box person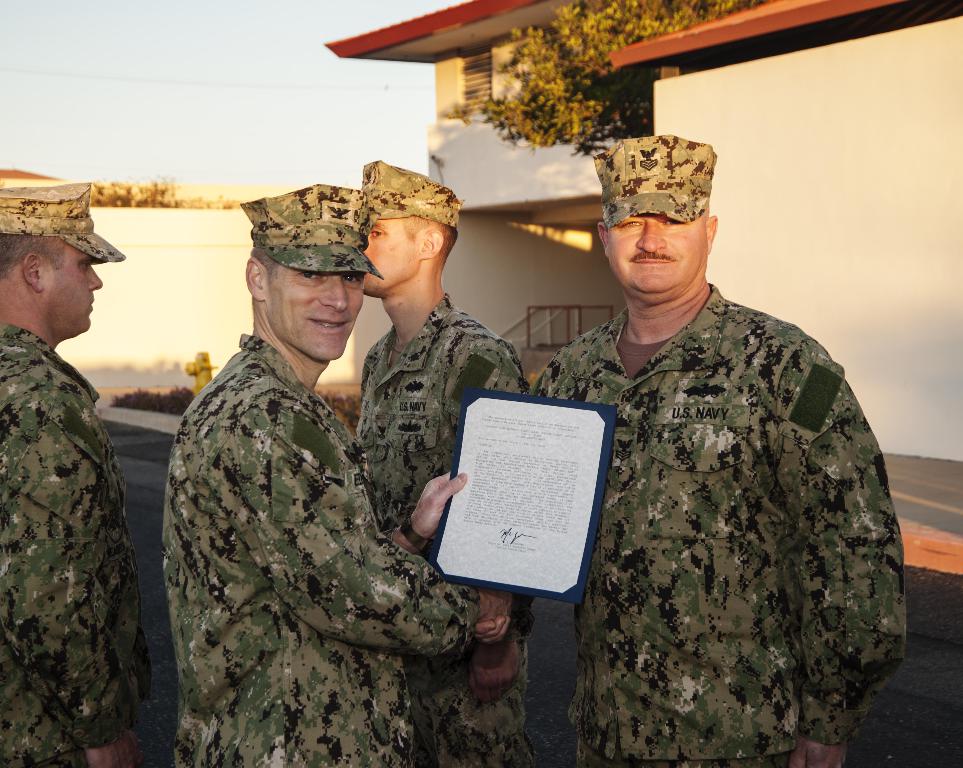
(left=163, top=245, right=511, bottom=767)
